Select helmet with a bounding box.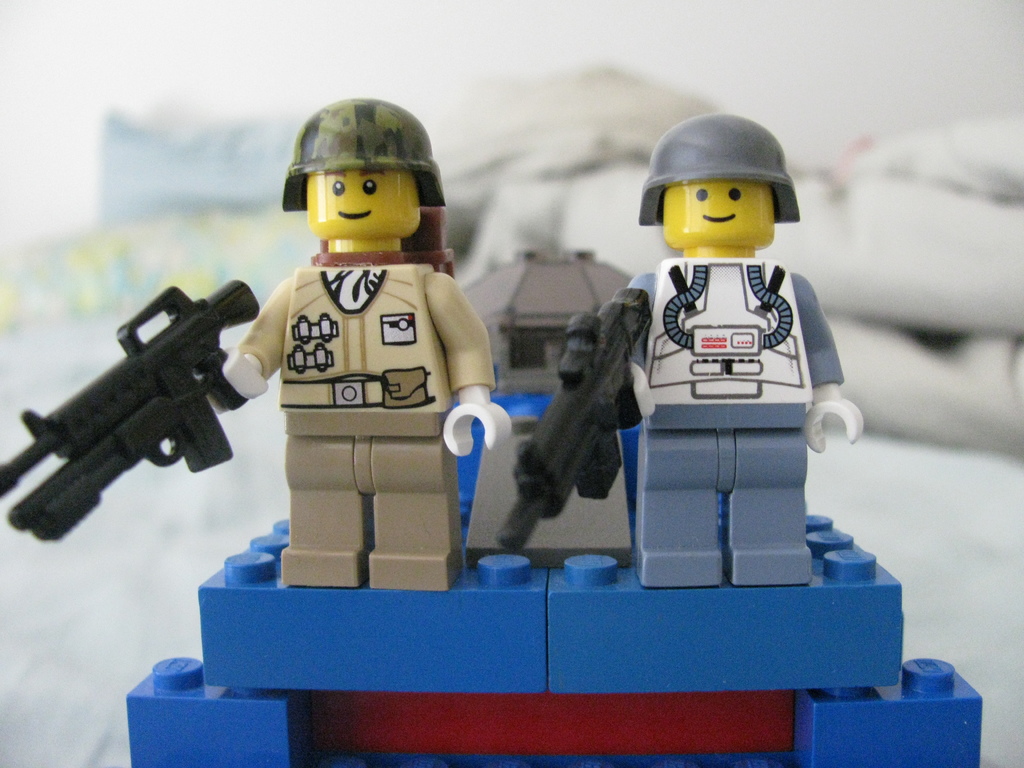
locate(275, 90, 445, 206).
